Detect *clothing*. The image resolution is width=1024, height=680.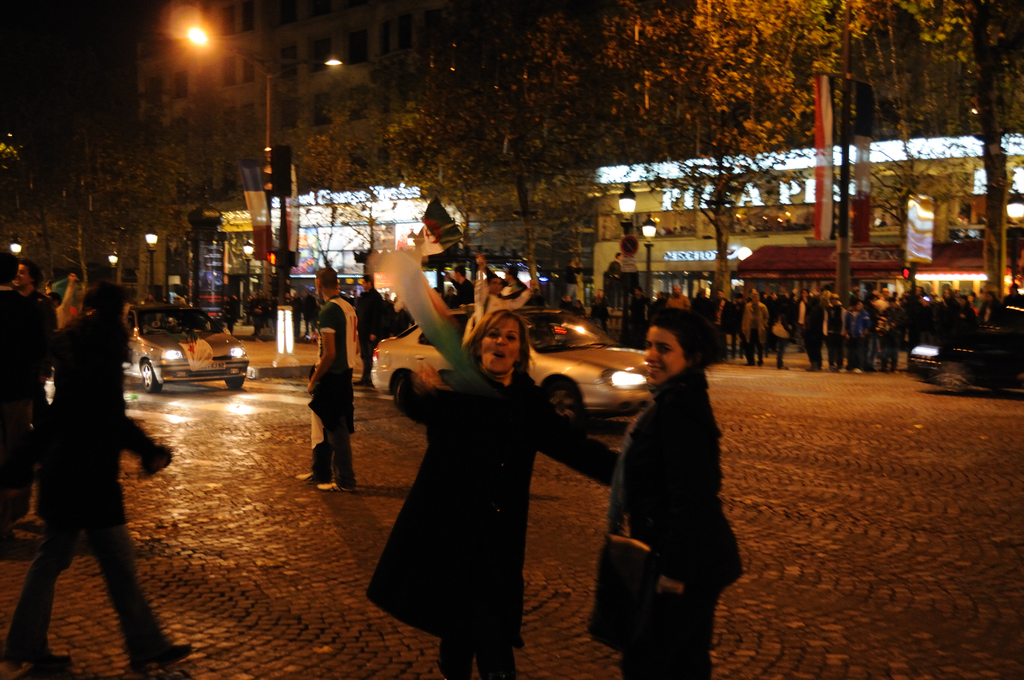
(589,365,737,679).
